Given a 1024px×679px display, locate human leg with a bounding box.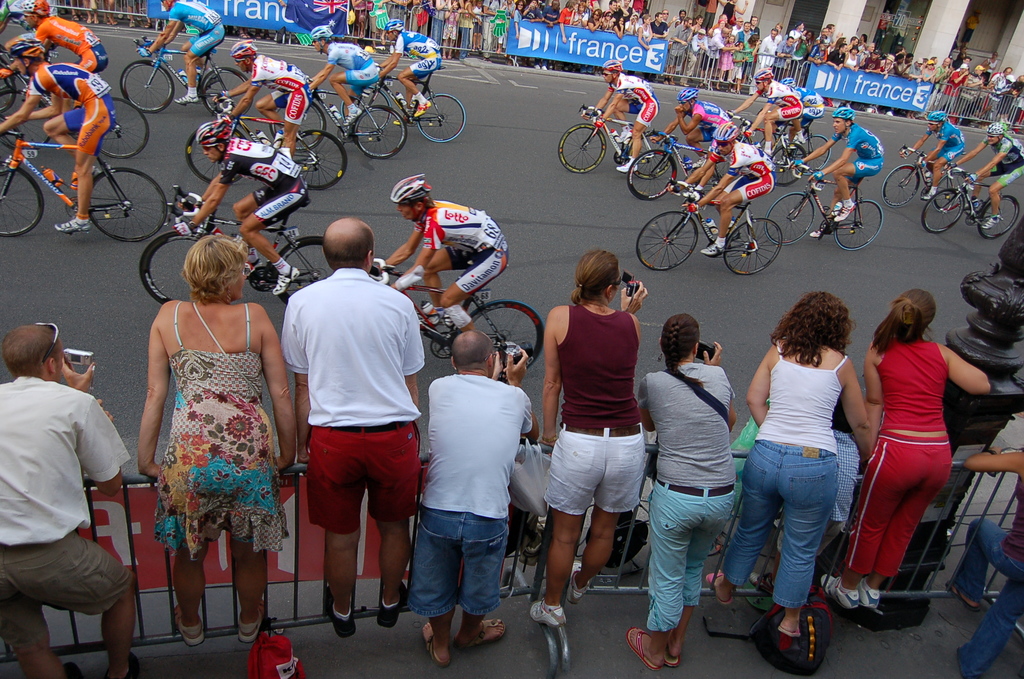
Located: region(614, 108, 657, 179).
